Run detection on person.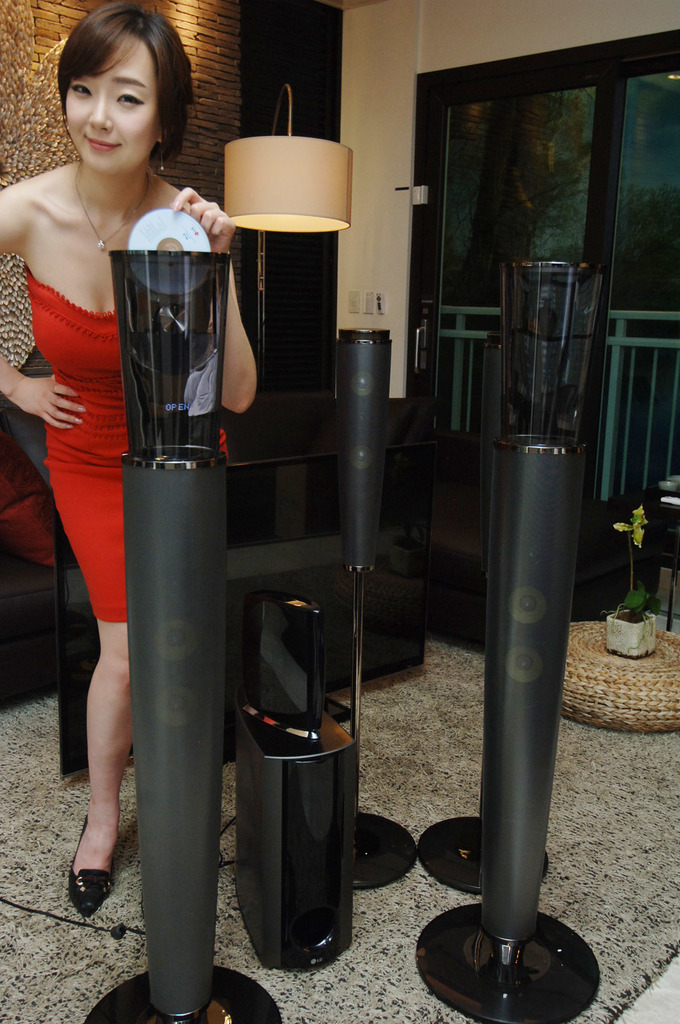
Result: rect(10, 14, 191, 825).
